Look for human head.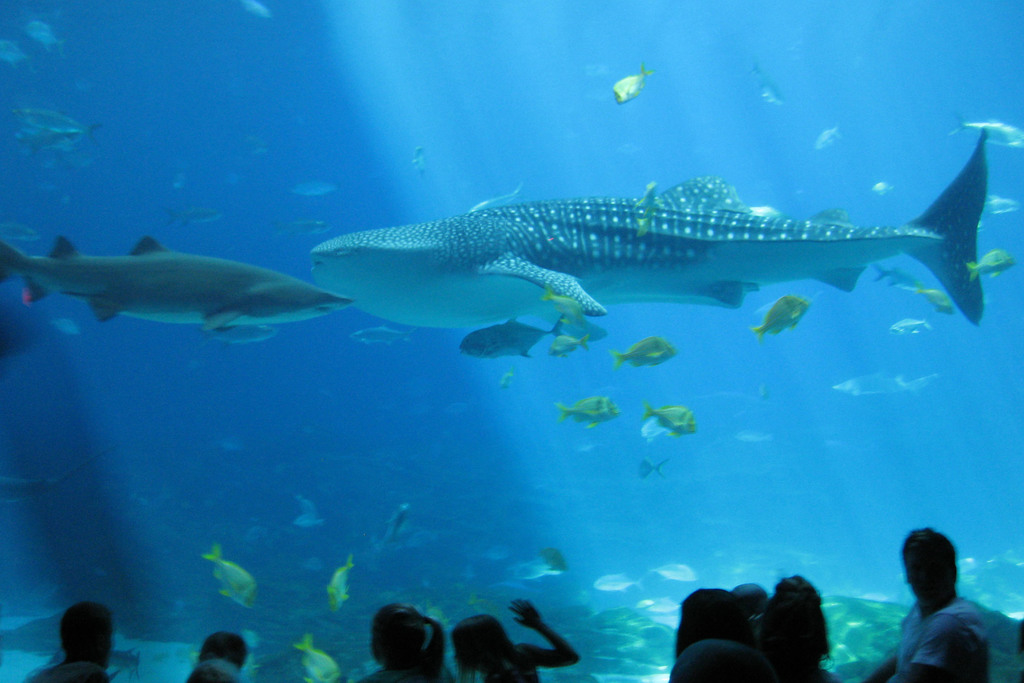
Found: [x1=761, y1=573, x2=824, y2=660].
